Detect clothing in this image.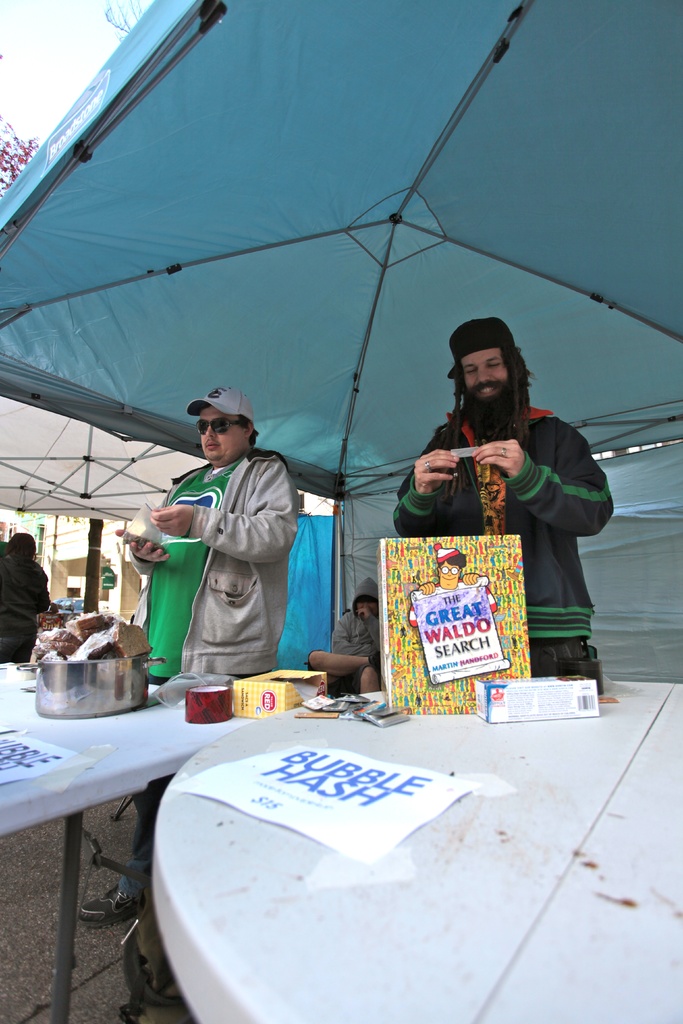
Detection: crop(0, 557, 54, 662).
